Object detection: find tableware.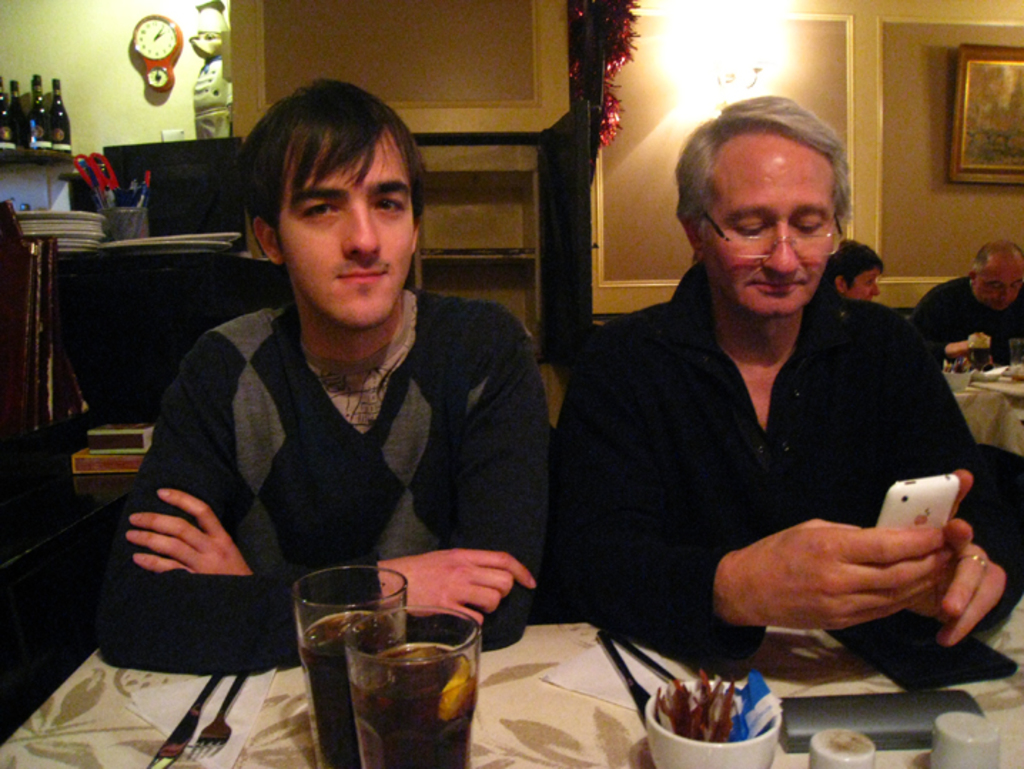
<region>806, 725, 874, 768</region>.
